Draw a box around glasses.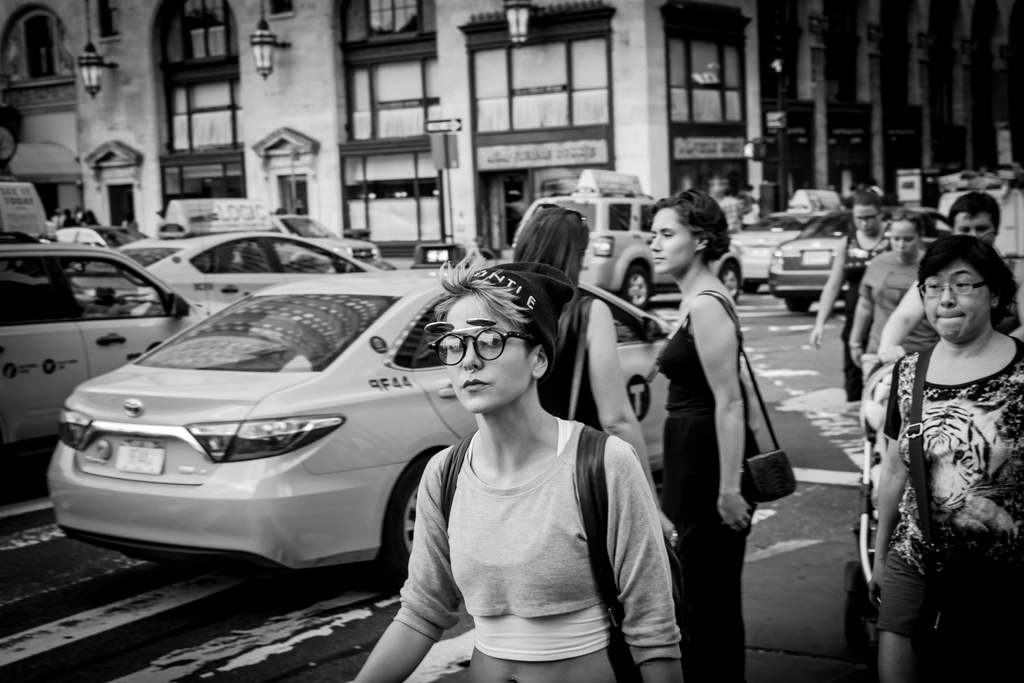
pyautogui.locateOnScreen(531, 193, 588, 236).
